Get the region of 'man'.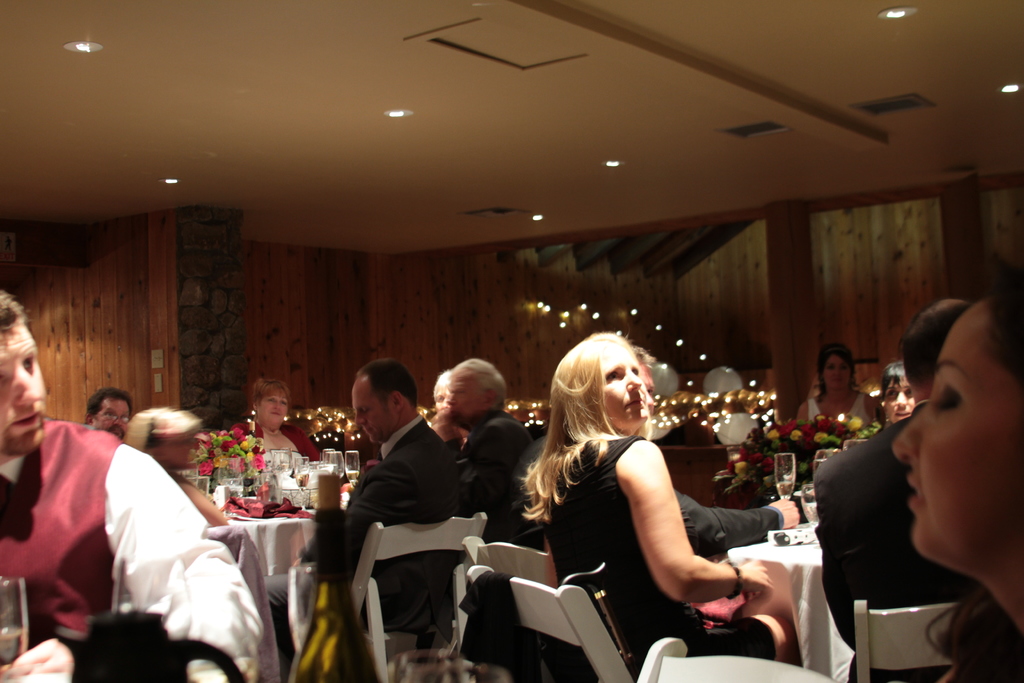
rect(481, 346, 801, 653).
